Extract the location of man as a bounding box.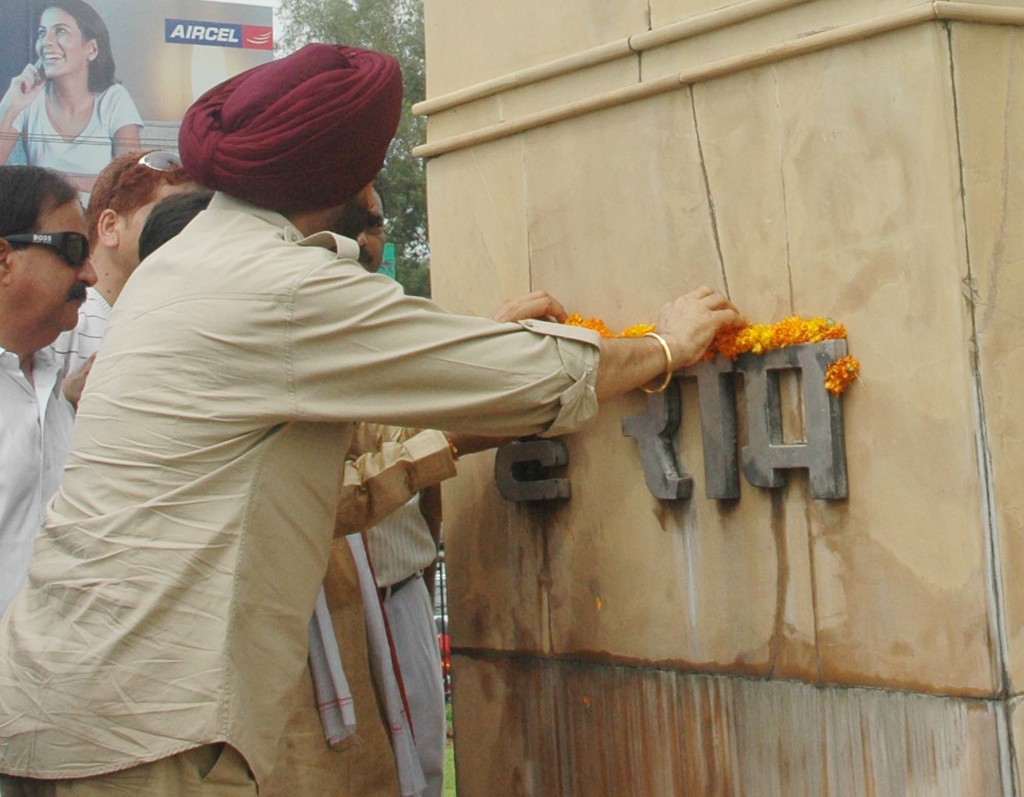
(90, 106, 806, 784).
